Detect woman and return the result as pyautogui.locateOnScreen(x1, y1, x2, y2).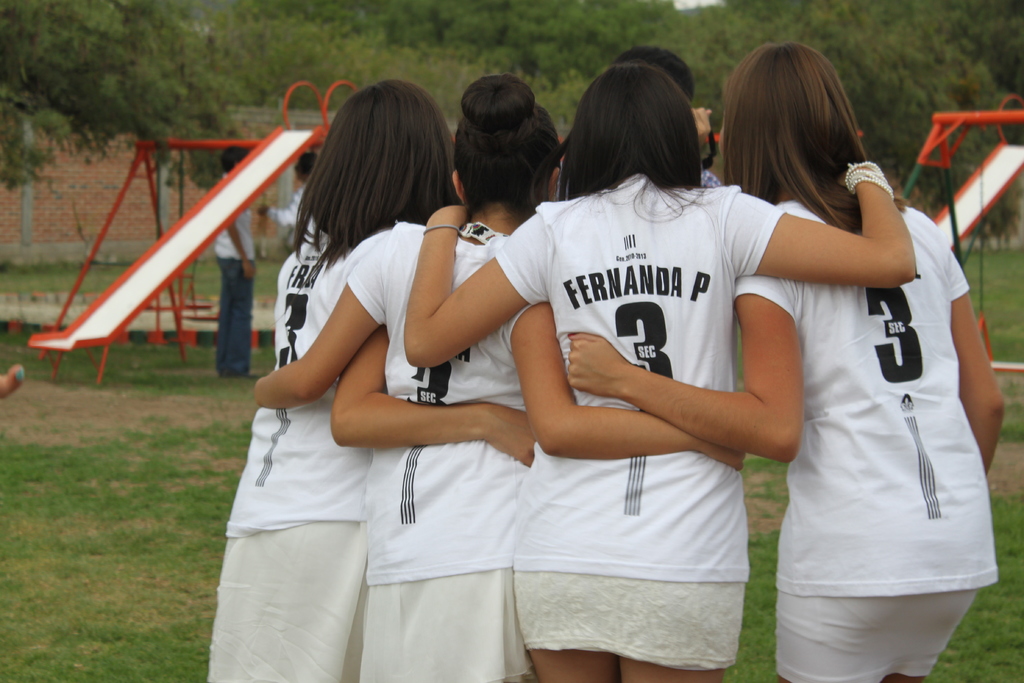
pyautogui.locateOnScreen(568, 42, 1007, 682).
